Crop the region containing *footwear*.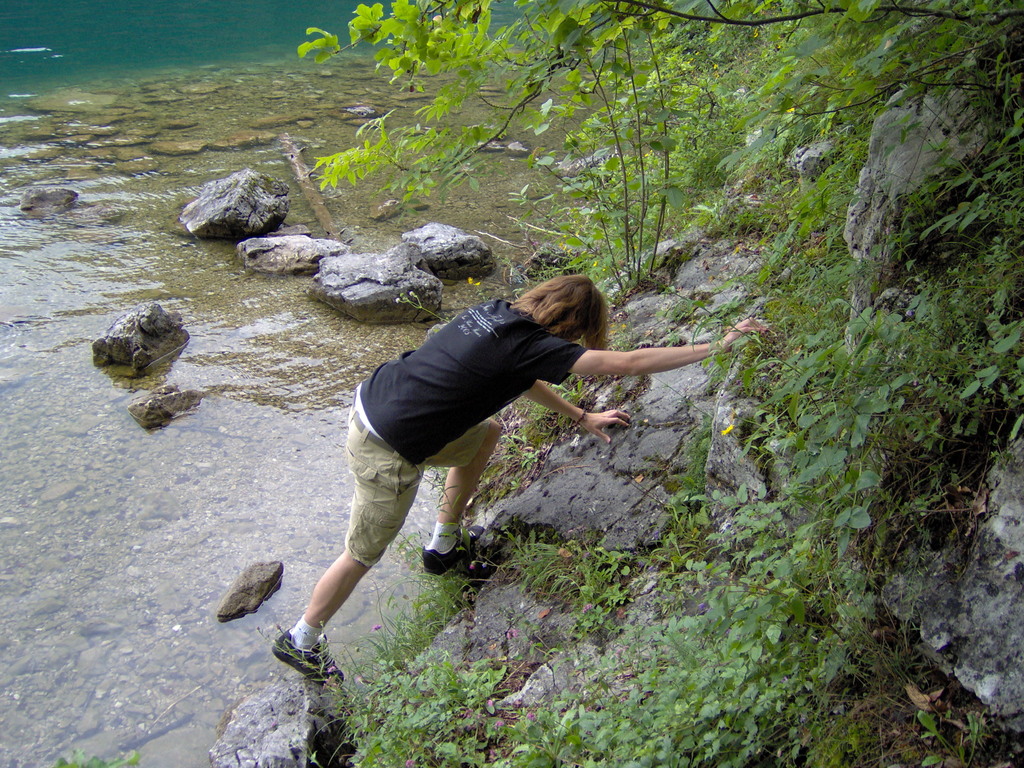
Crop region: select_region(422, 524, 486, 577).
